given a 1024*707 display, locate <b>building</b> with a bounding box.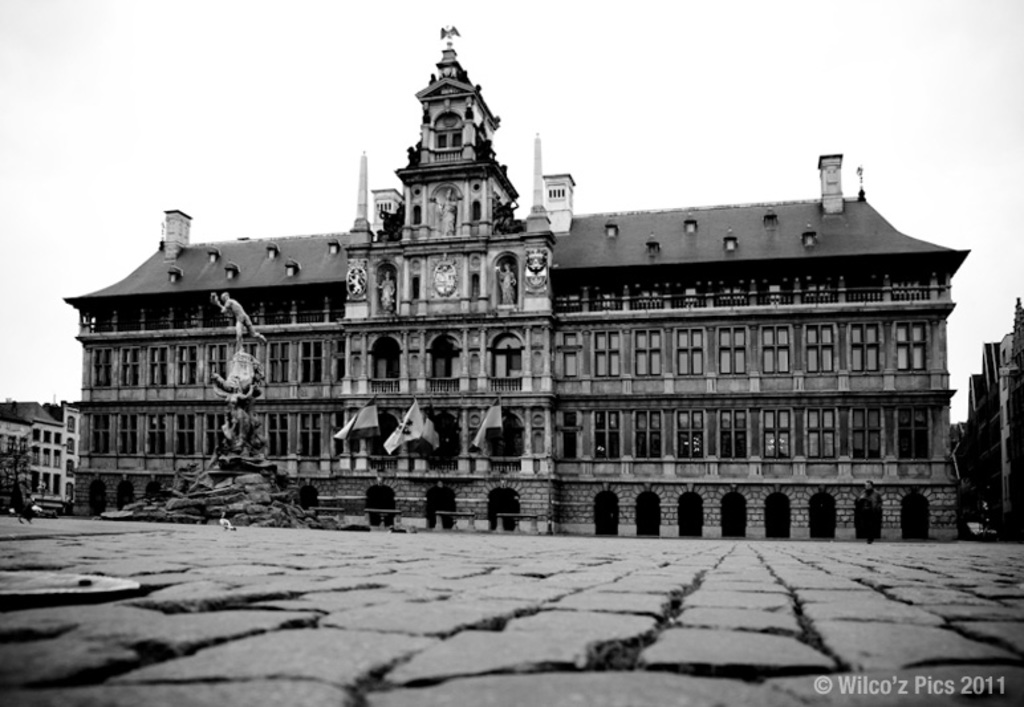
Located: crop(66, 25, 972, 540).
